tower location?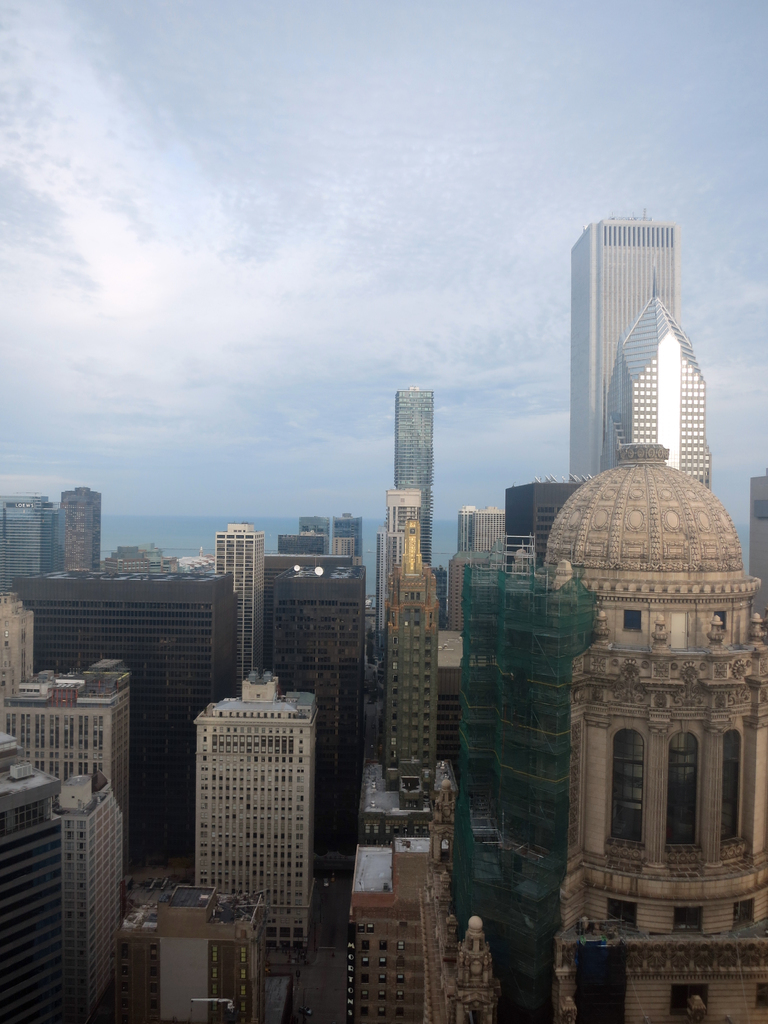
216,522,275,675
